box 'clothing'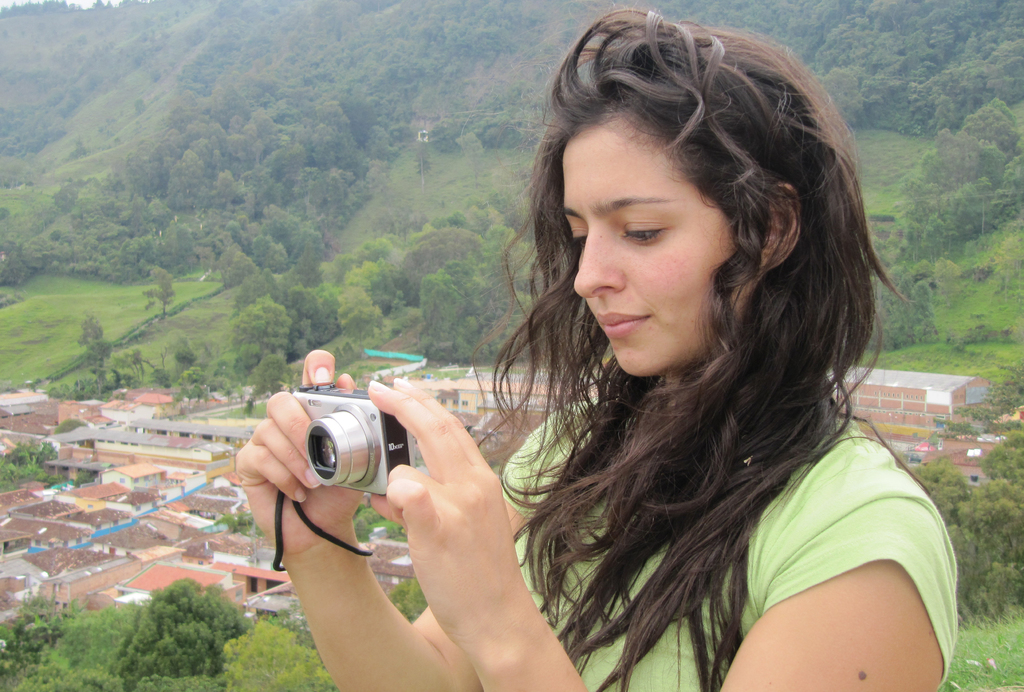
(499,370,958,691)
